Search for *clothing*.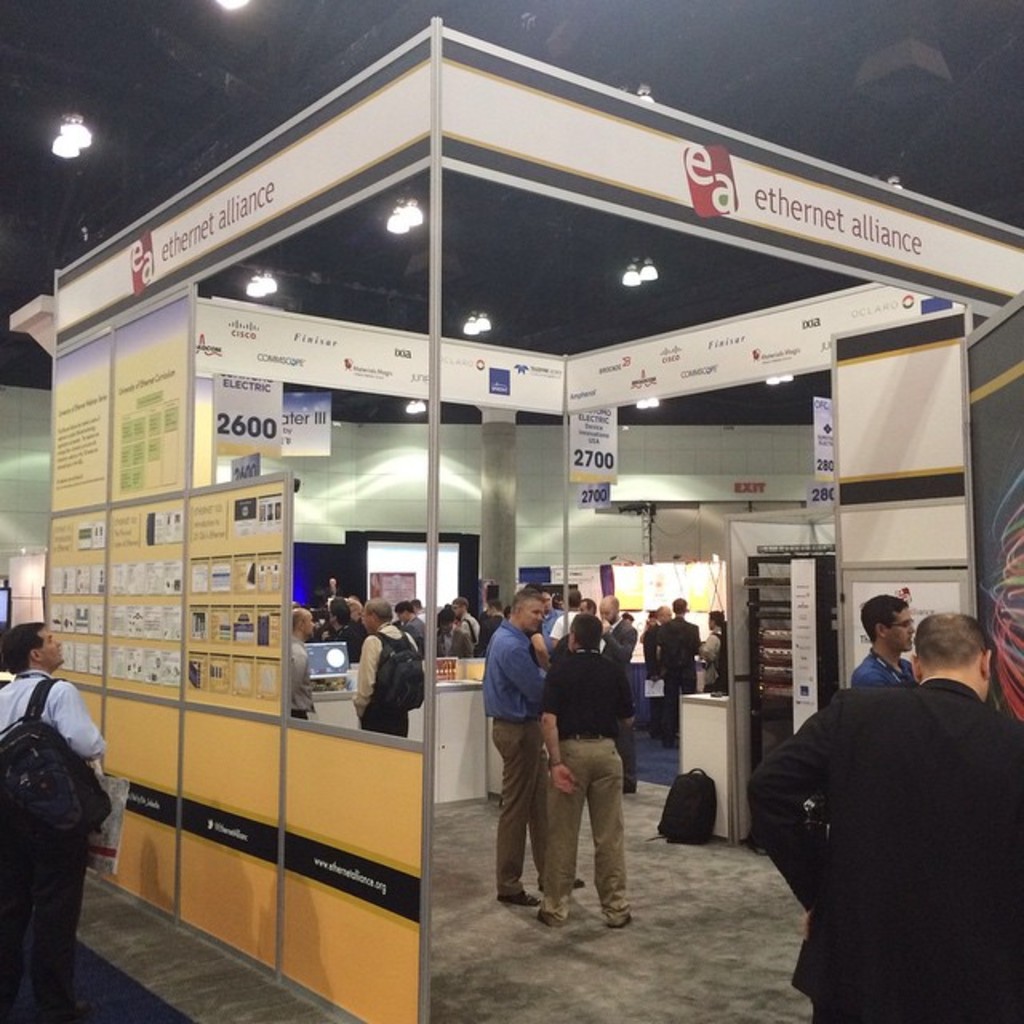
Found at region(542, 645, 635, 910).
